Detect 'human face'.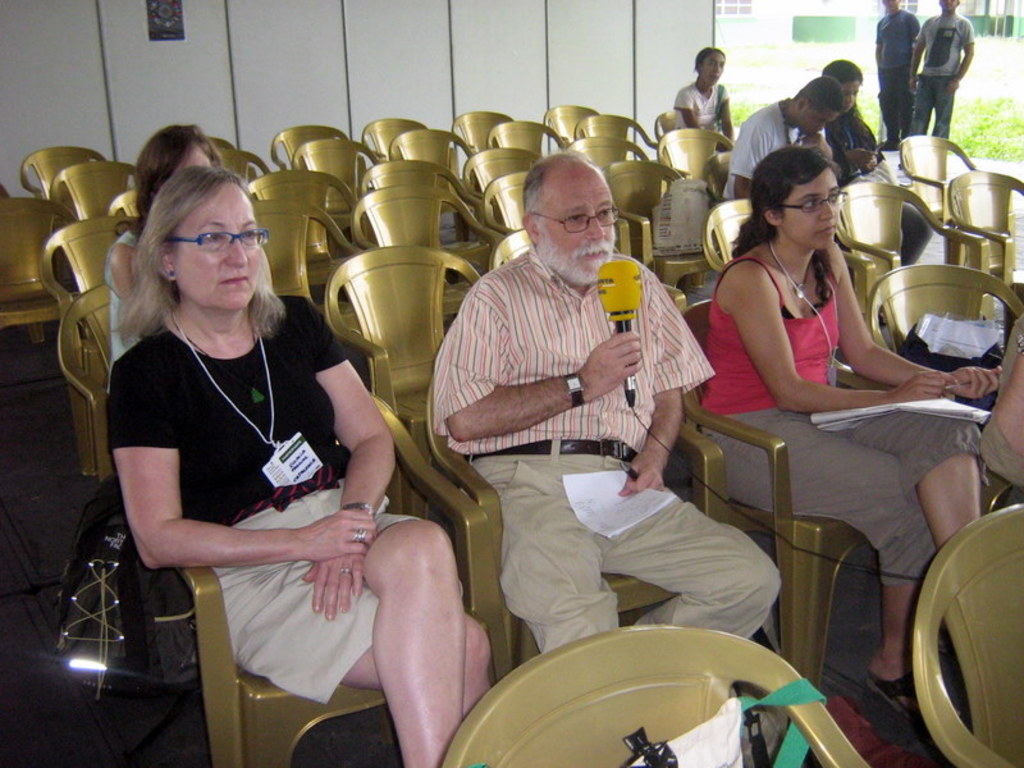
Detected at box(841, 78, 868, 114).
